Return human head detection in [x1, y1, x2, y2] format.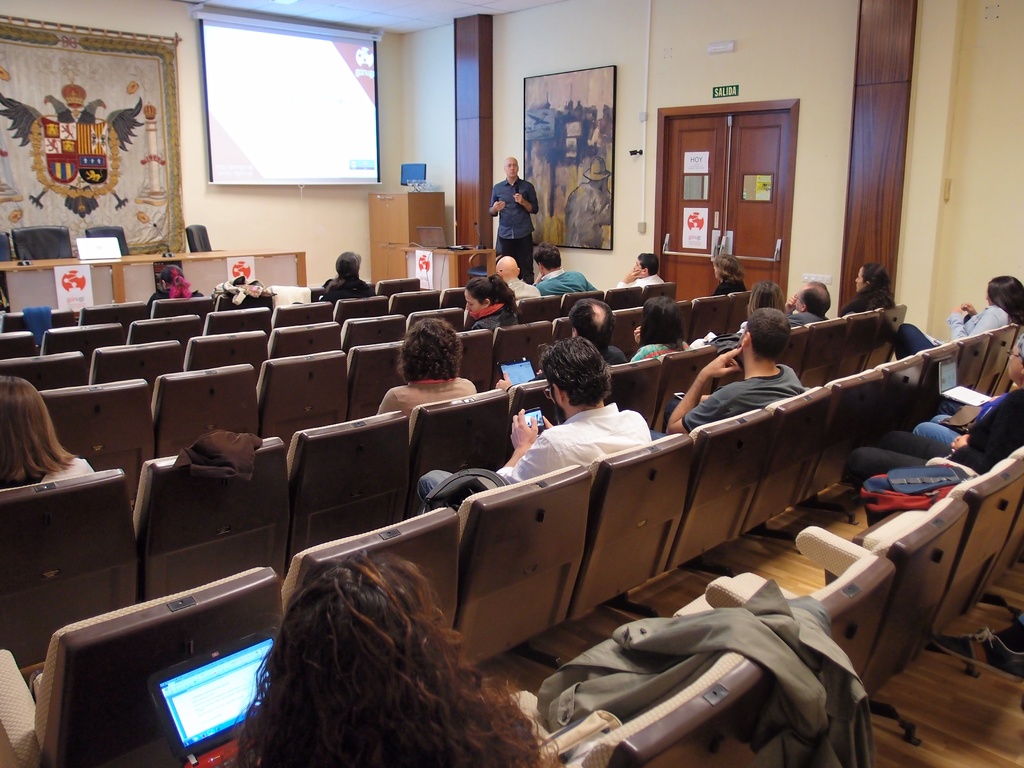
[460, 276, 500, 312].
